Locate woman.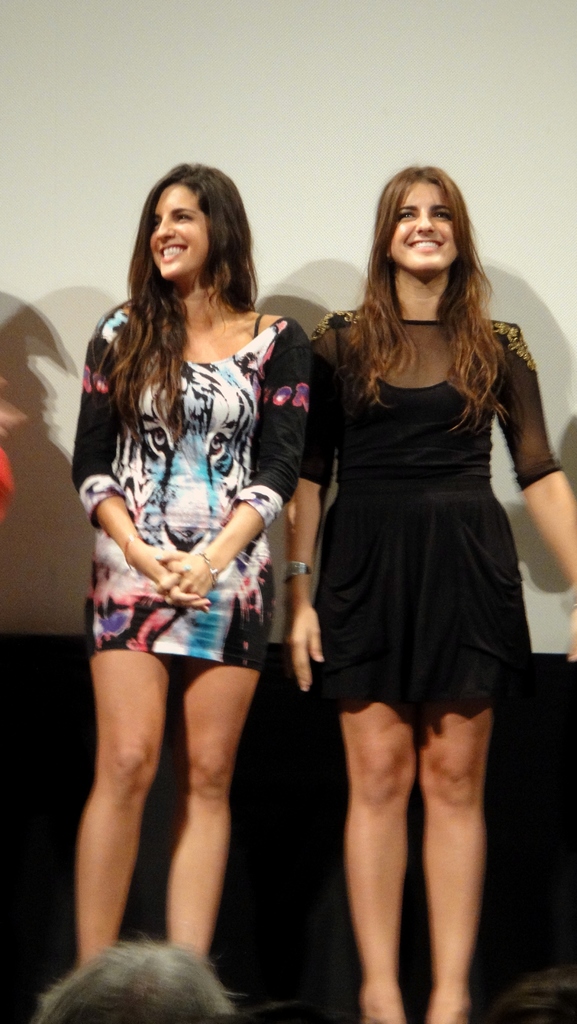
Bounding box: BBox(63, 153, 313, 983).
